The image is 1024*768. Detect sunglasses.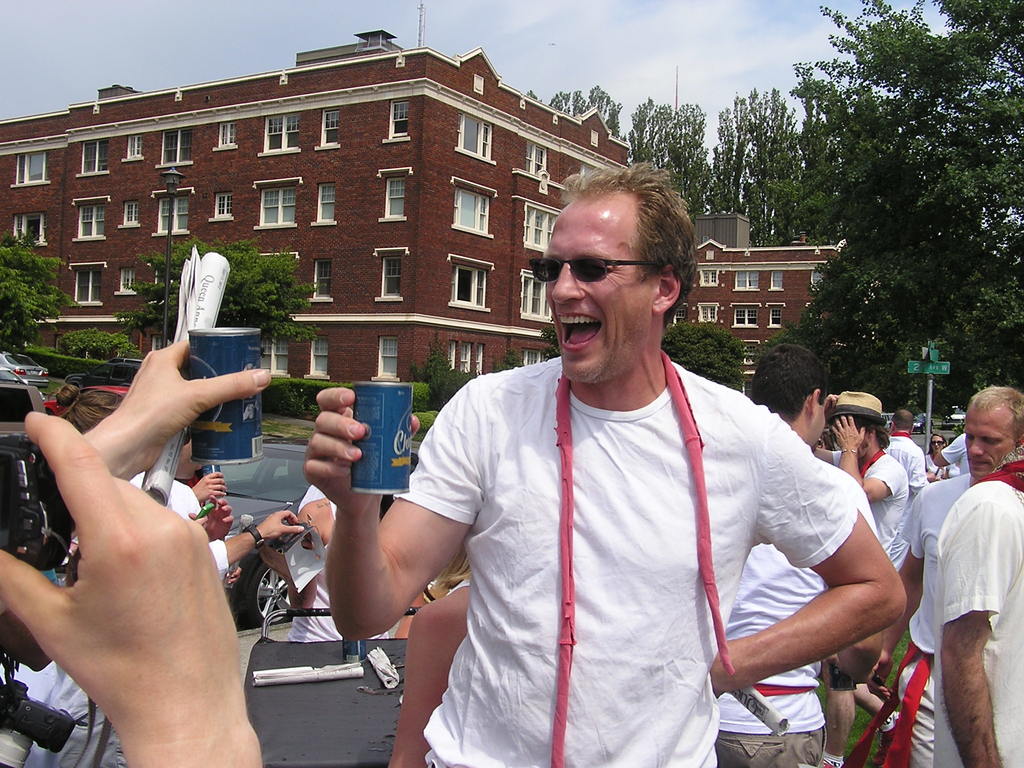
Detection: l=530, t=254, r=665, b=284.
